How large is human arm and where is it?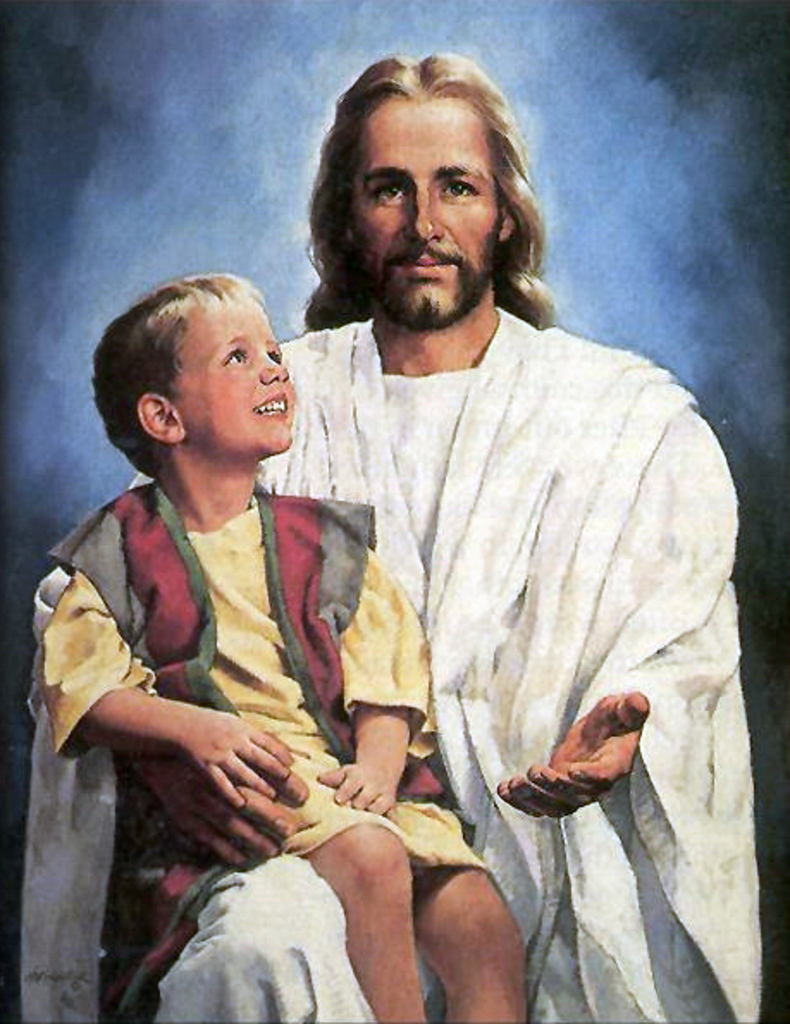
Bounding box: x1=53 y1=568 x2=294 y2=807.
